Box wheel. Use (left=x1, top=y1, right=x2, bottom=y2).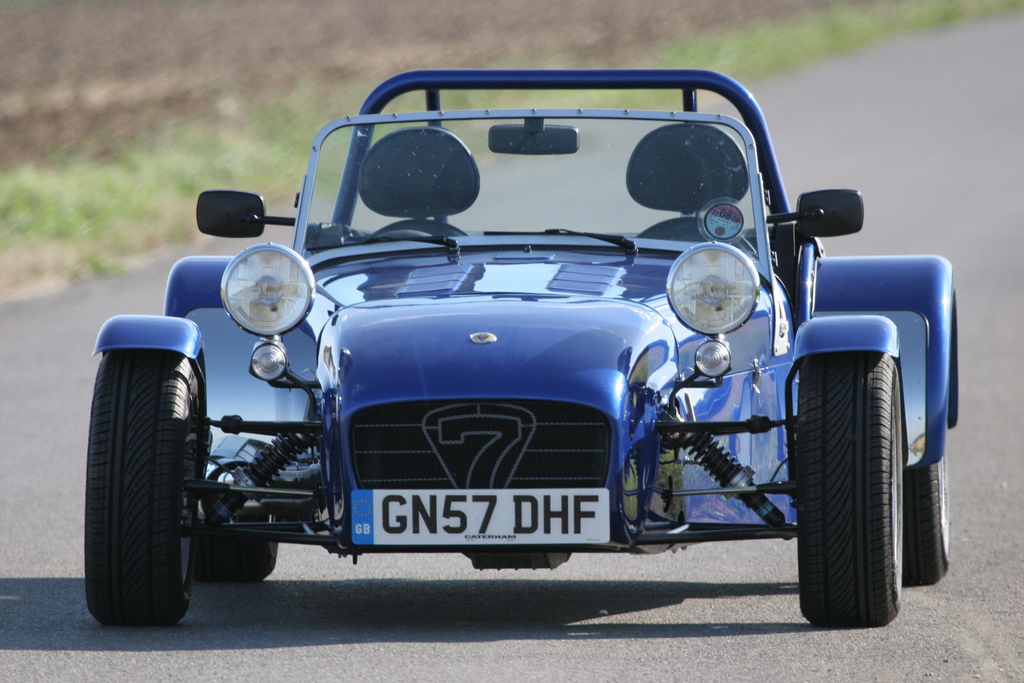
(left=197, top=519, right=276, bottom=582).
